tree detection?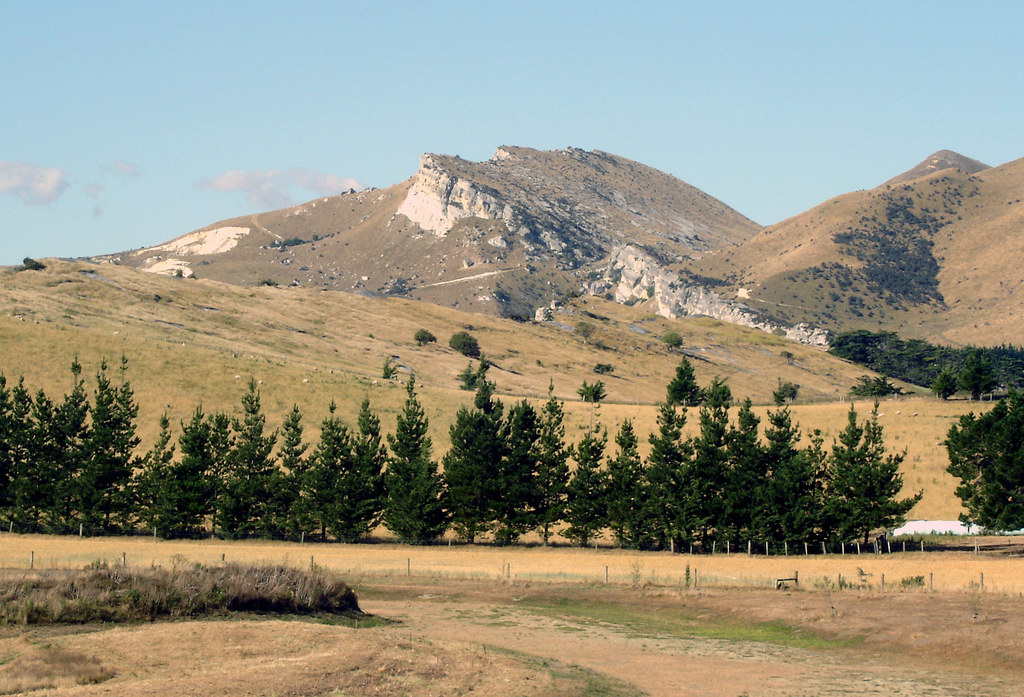
l=35, t=390, r=61, b=506
